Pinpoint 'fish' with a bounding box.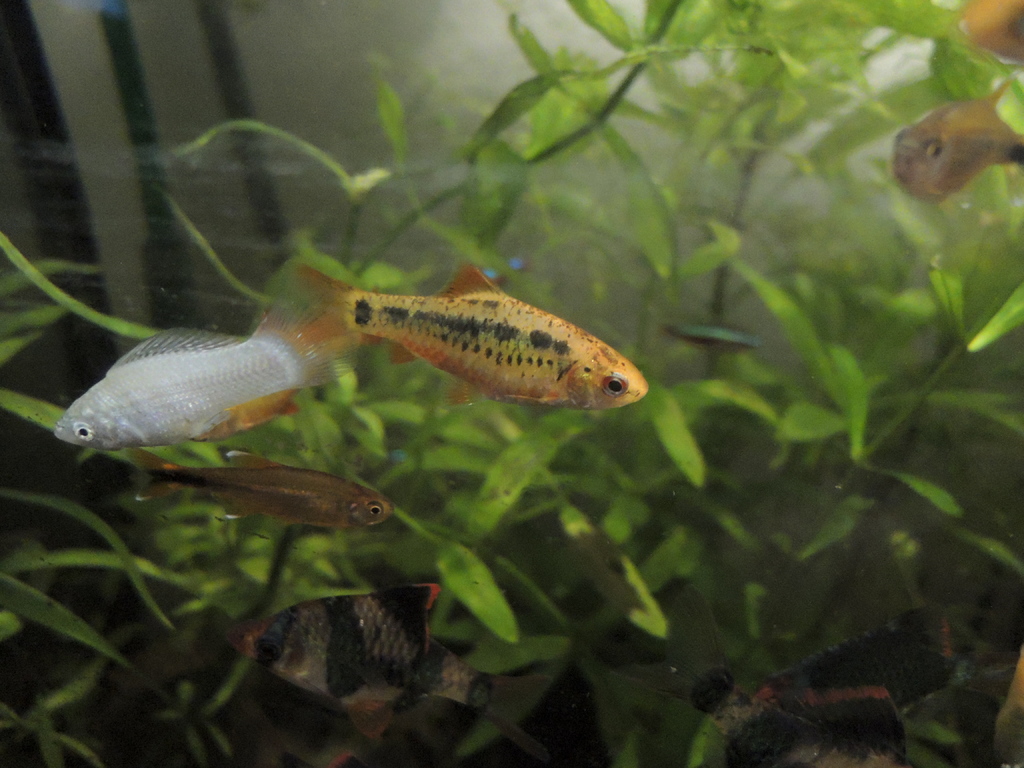
x1=58, y1=307, x2=336, y2=453.
